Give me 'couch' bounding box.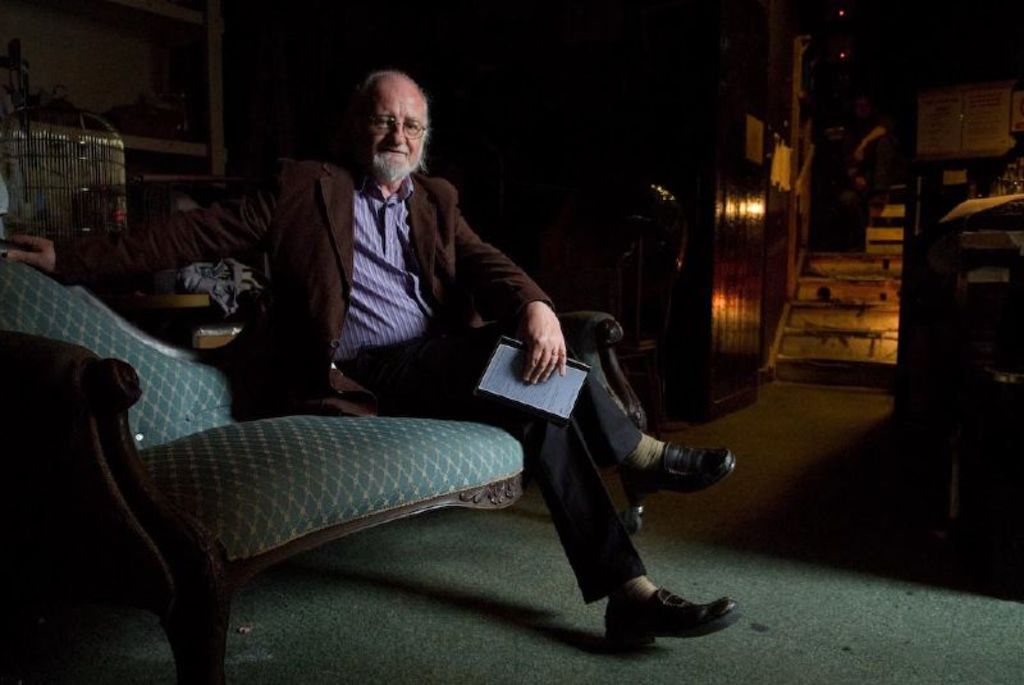
(0,254,640,684).
